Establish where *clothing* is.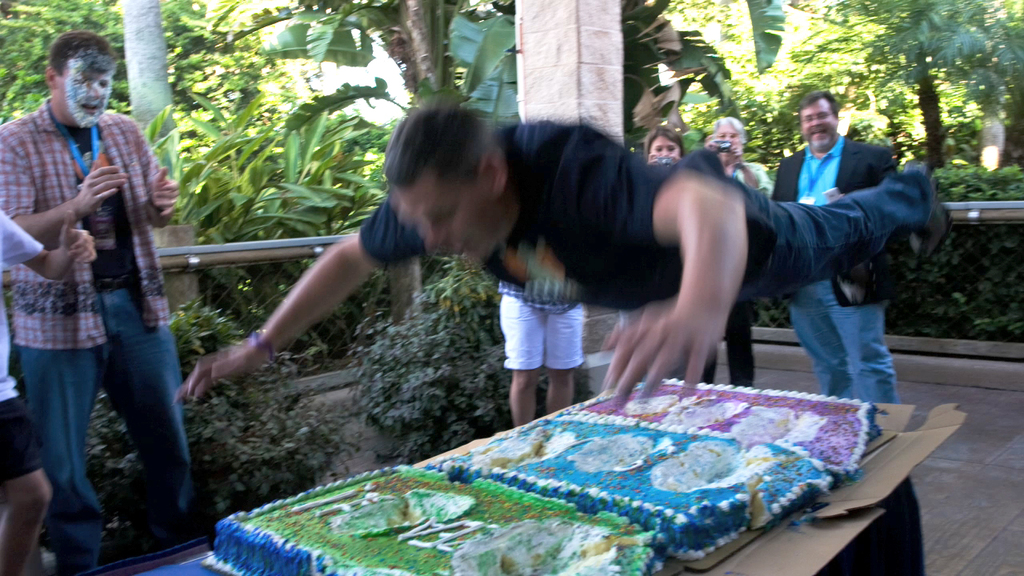
Established at pyautogui.locateOnScreen(785, 131, 890, 400).
